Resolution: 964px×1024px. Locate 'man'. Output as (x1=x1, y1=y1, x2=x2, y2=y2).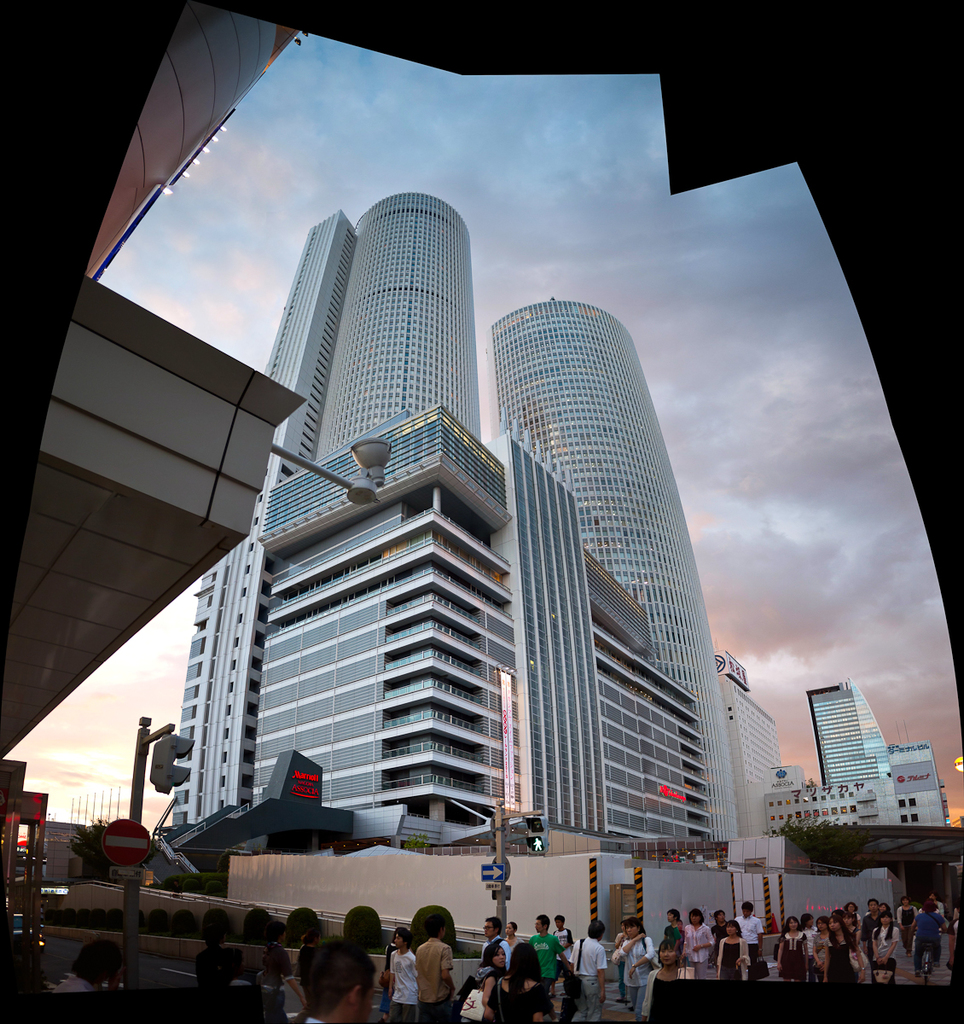
(x1=415, y1=912, x2=457, y2=1023).
